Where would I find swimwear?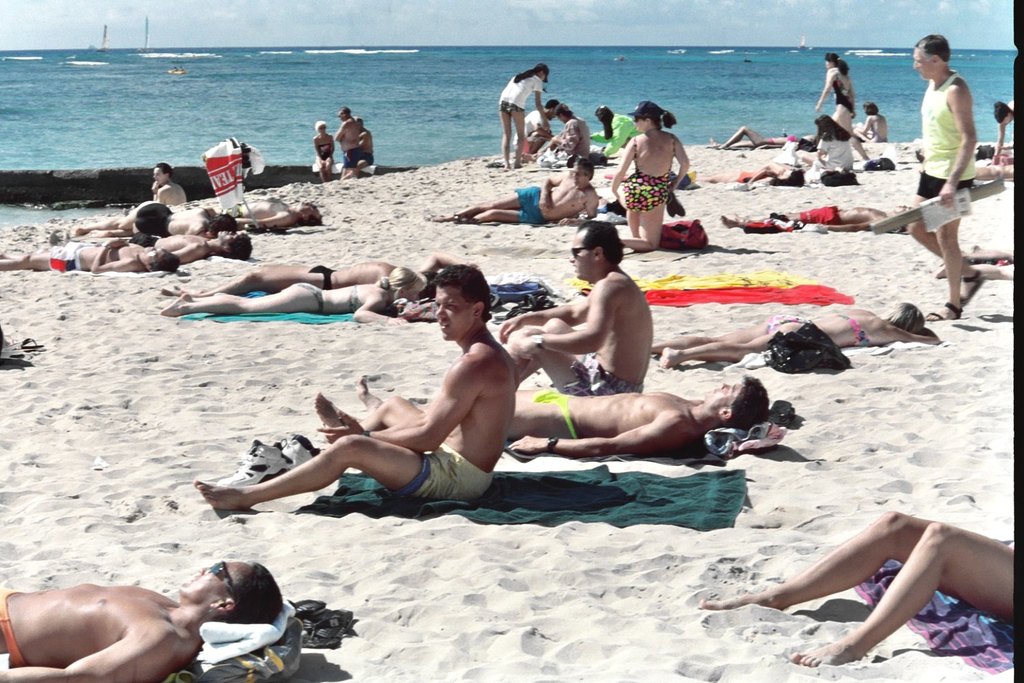
At 831 72 855 121.
